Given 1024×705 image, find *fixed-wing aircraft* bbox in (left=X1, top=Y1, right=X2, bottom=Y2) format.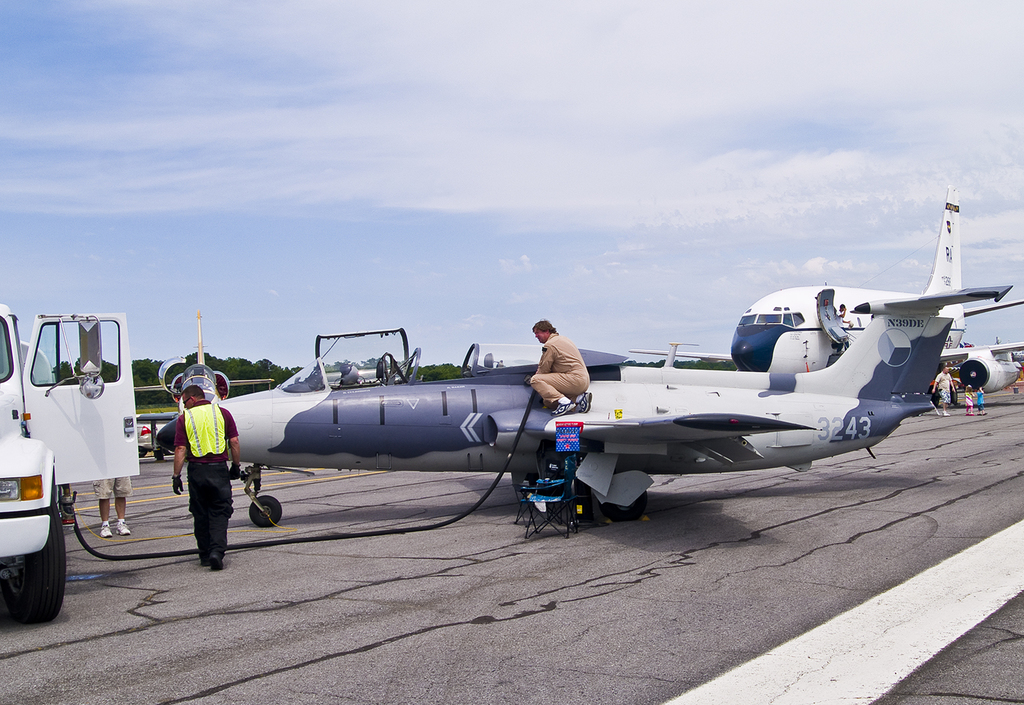
(left=128, top=310, right=279, bottom=405).
